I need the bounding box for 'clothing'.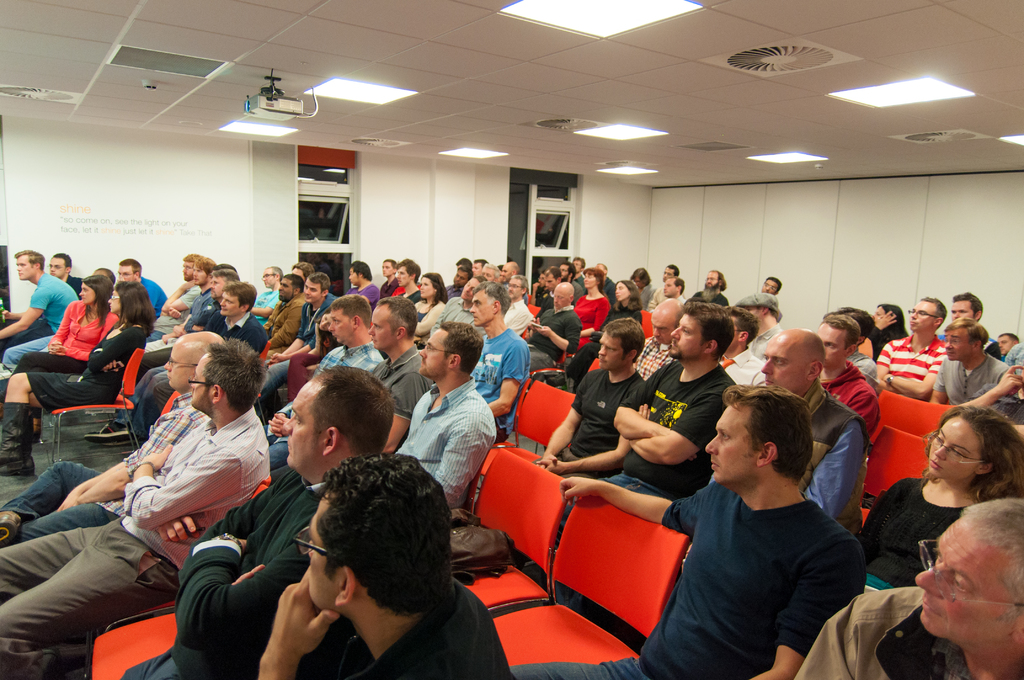
Here it is: 502:300:534:335.
